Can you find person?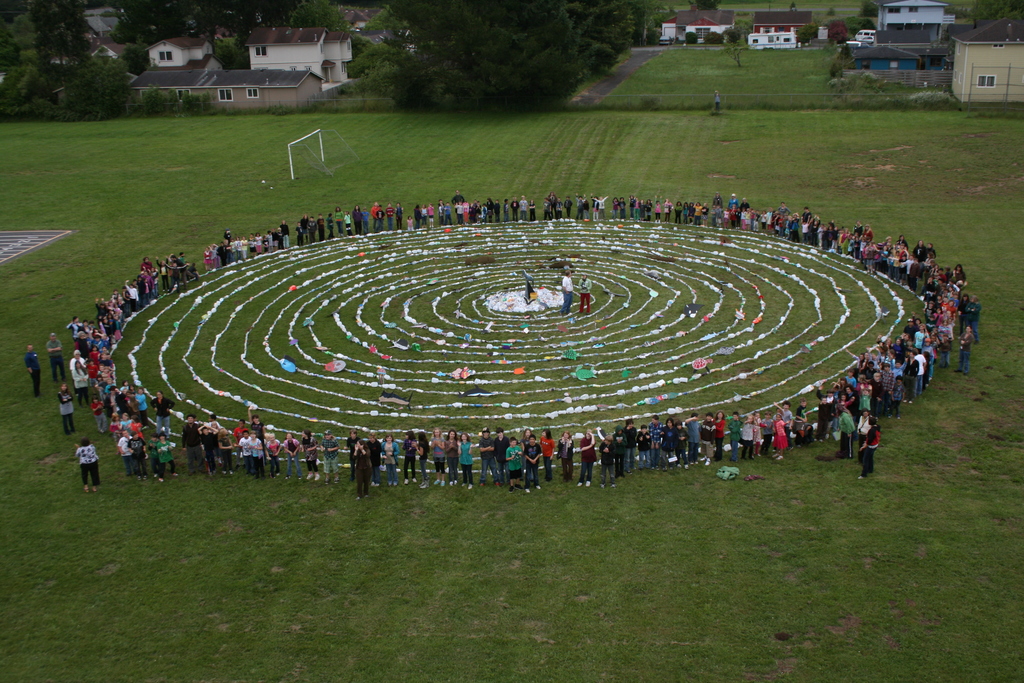
Yes, bounding box: pyautogui.locateOnScreen(560, 270, 574, 318).
